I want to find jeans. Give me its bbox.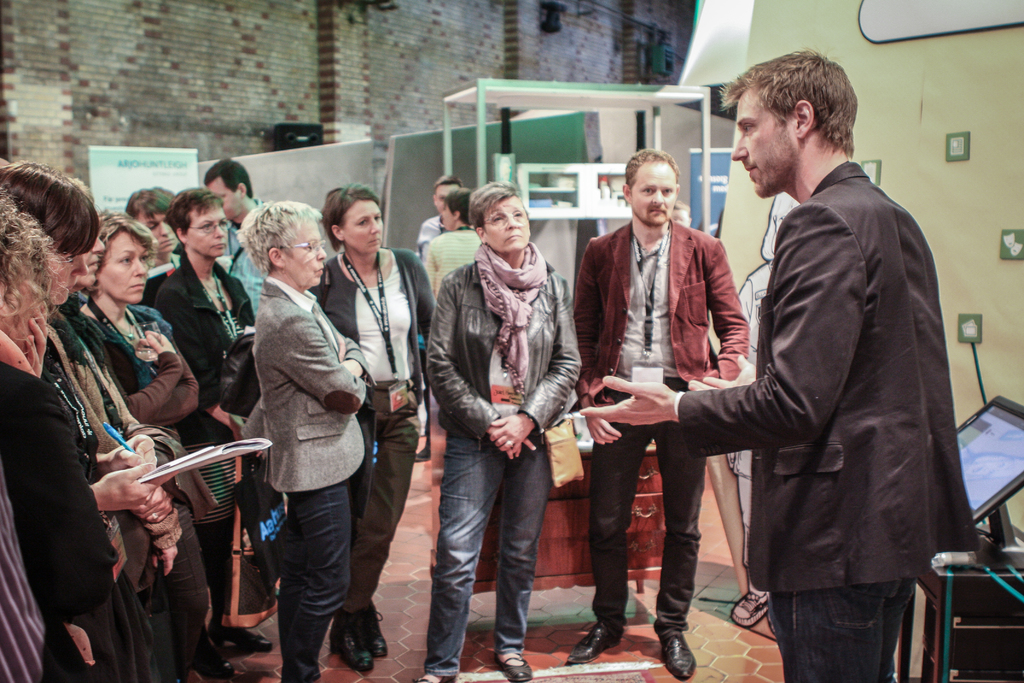
(765,577,915,682).
